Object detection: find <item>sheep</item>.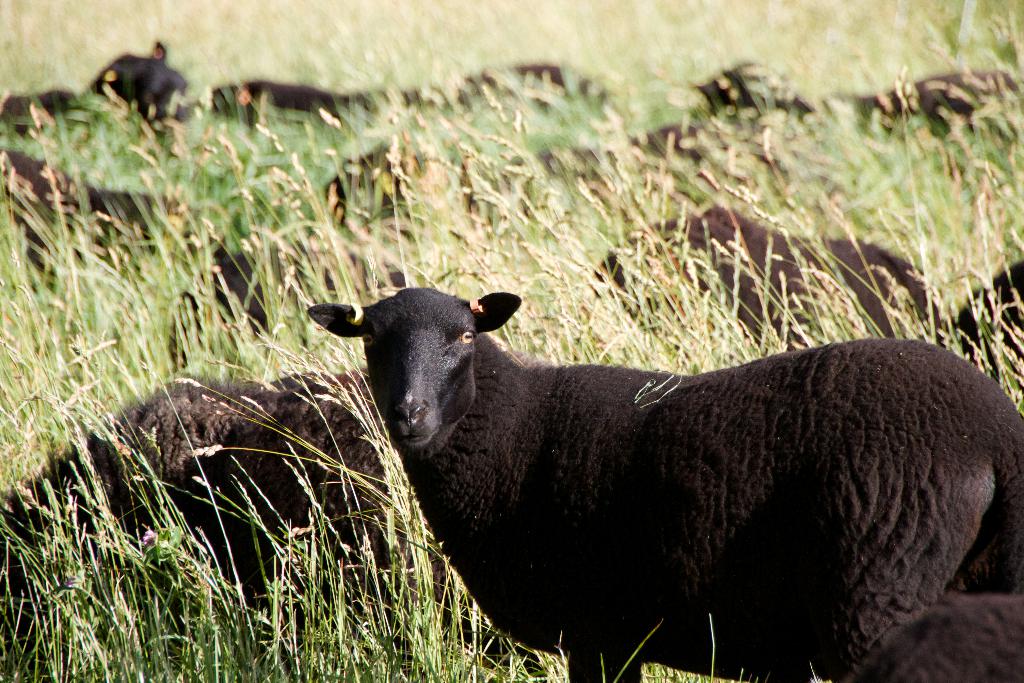
[left=300, top=272, right=1023, bottom=677].
